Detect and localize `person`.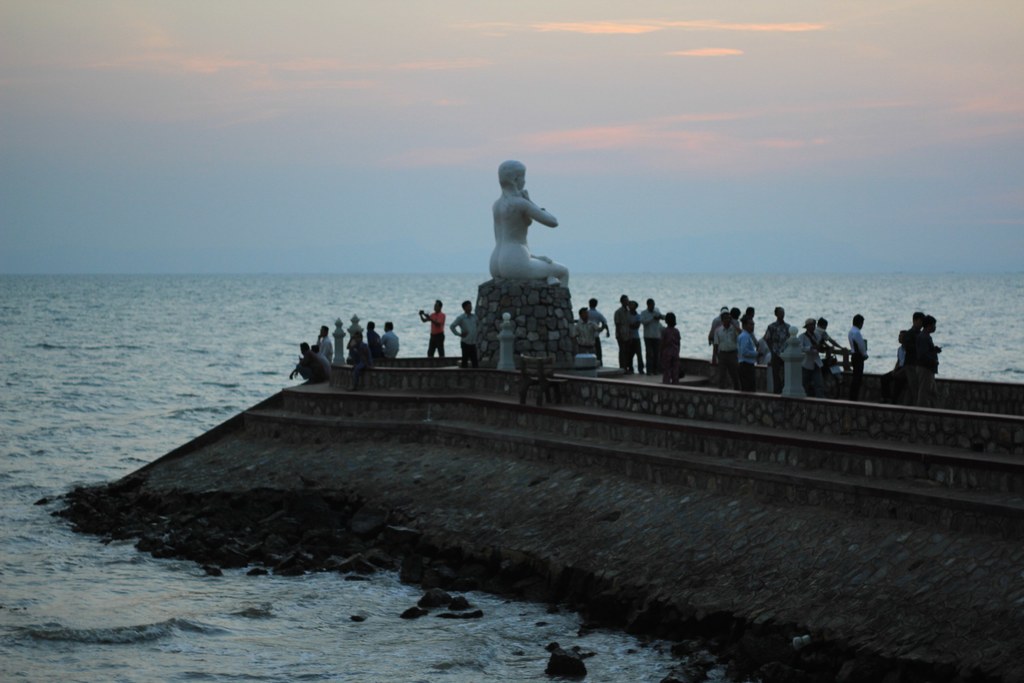
Localized at l=570, t=300, r=594, b=358.
